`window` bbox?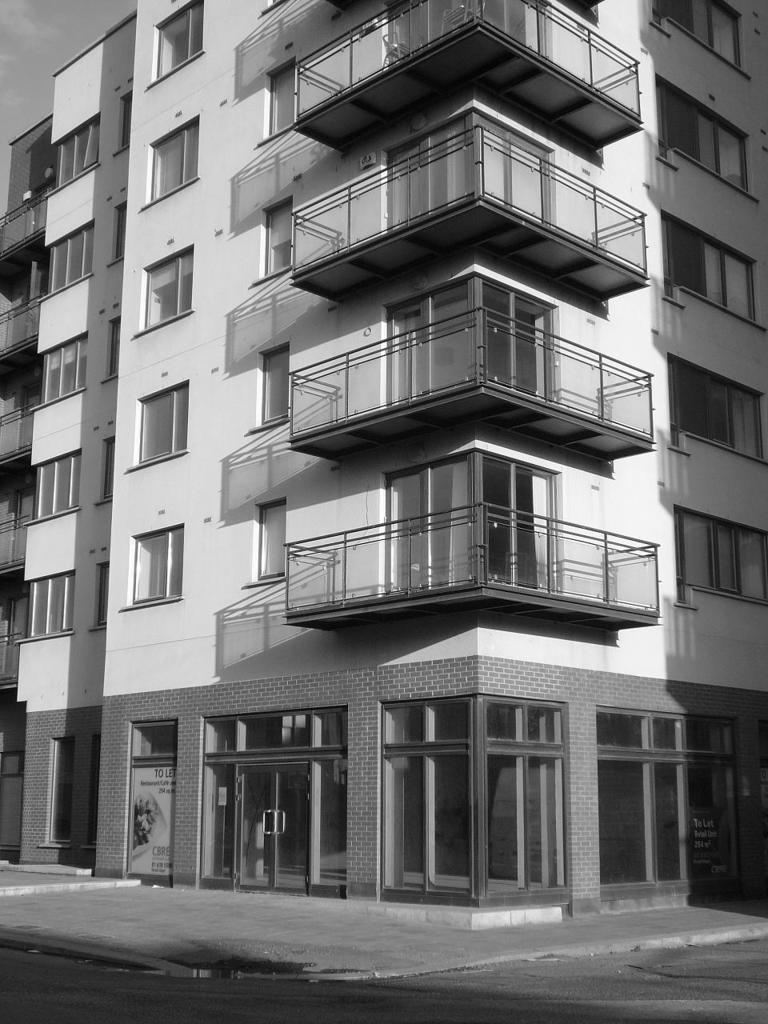
select_region(31, 448, 79, 522)
